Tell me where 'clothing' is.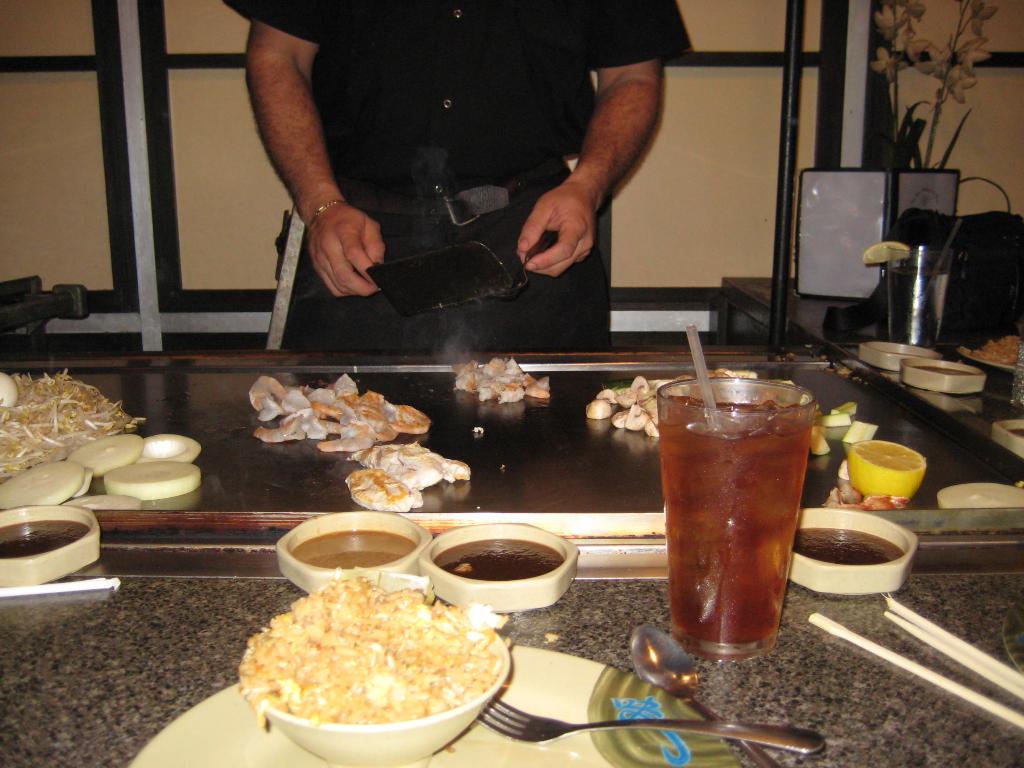
'clothing' is at <bbox>268, 3, 664, 299</bbox>.
